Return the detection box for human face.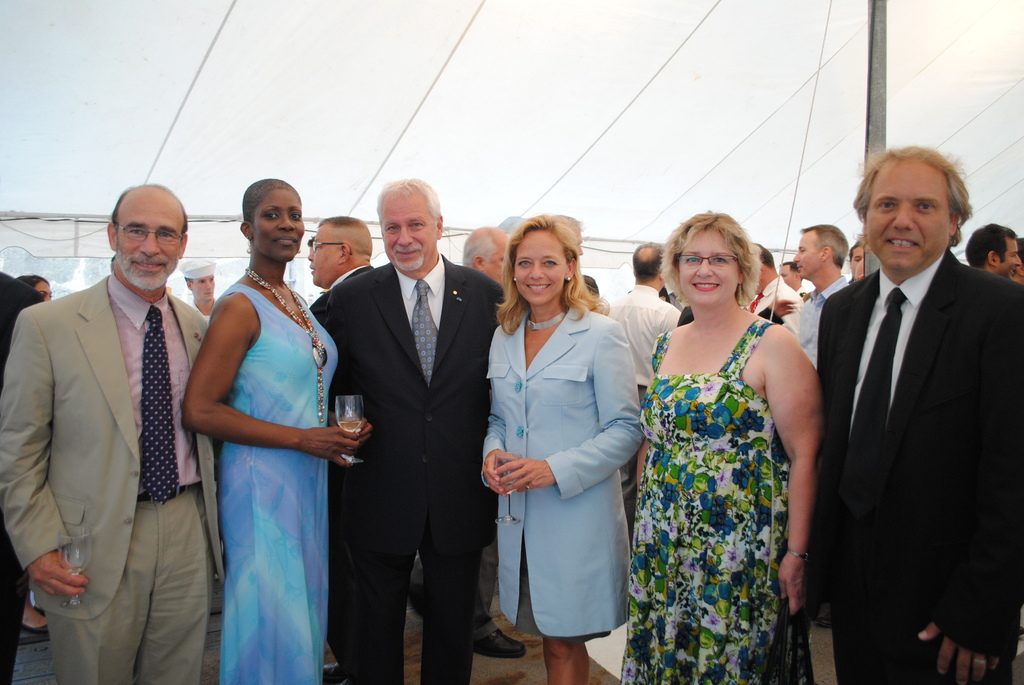
{"x1": 383, "y1": 195, "x2": 435, "y2": 267}.
